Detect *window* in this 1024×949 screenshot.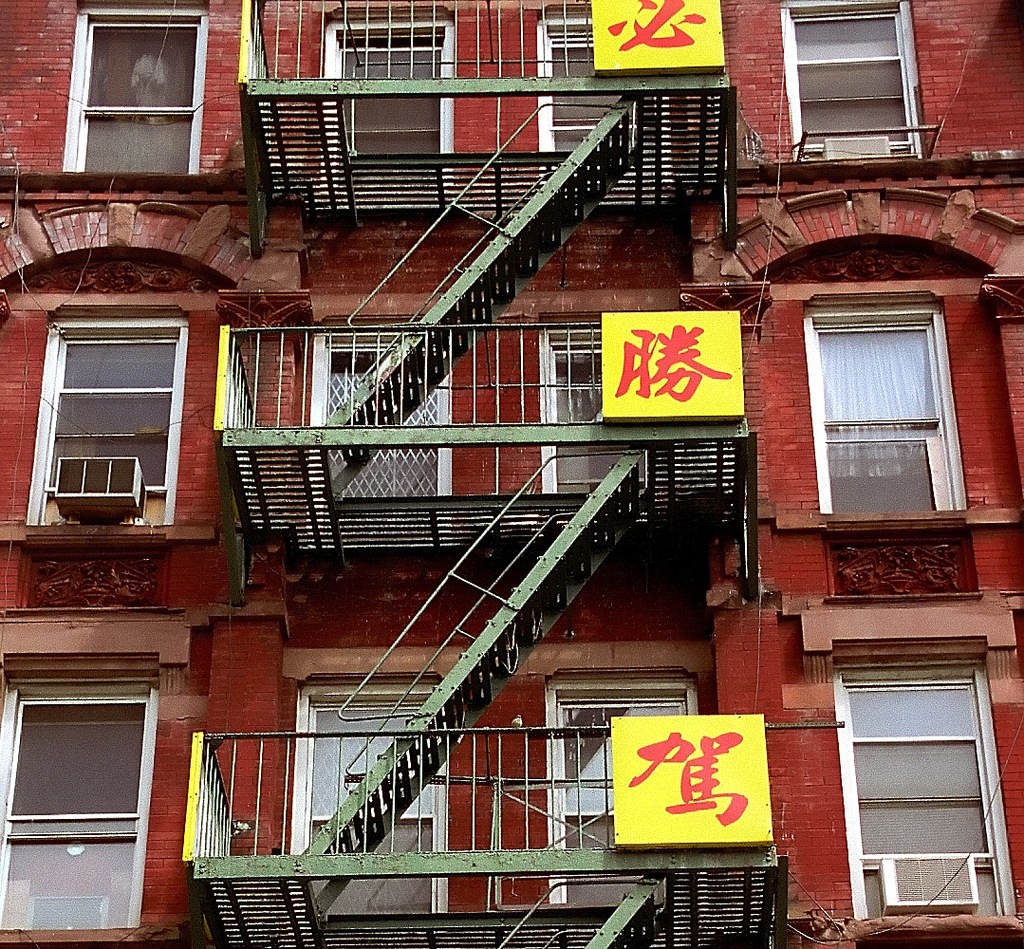
Detection: [x1=0, y1=671, x2=149, y2=923].
